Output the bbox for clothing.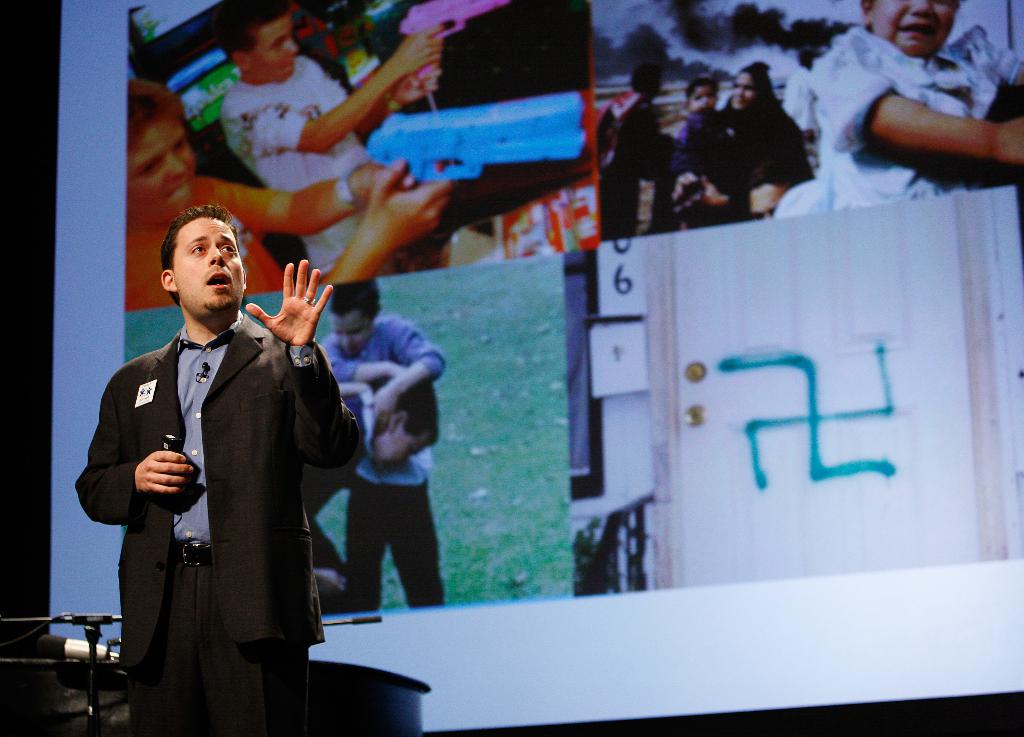
region(690, 105, 814, 226).
